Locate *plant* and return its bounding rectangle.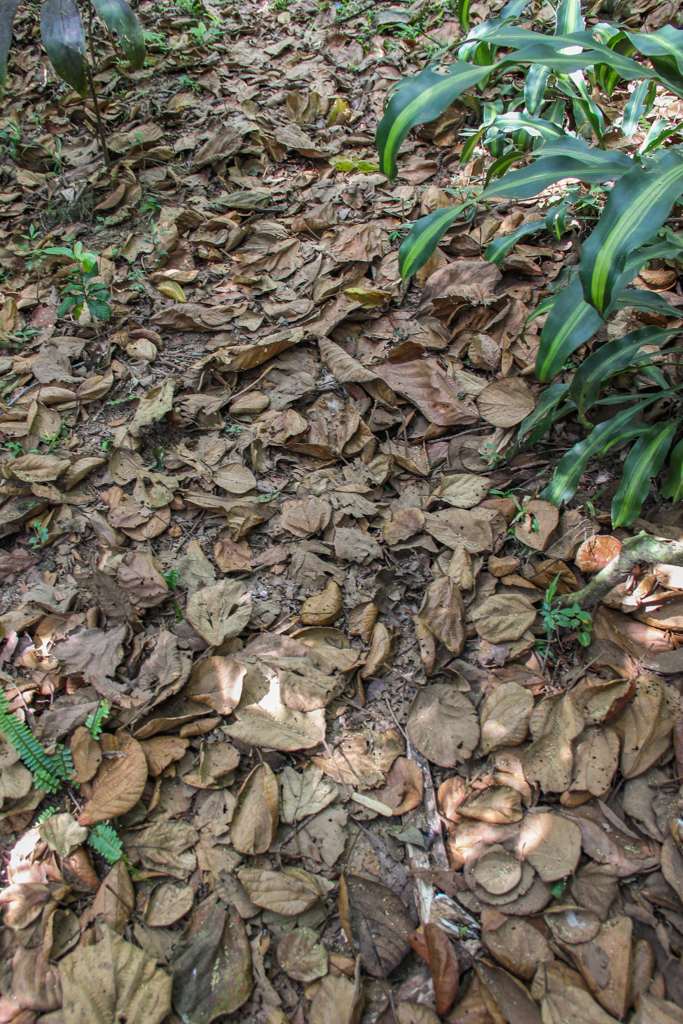
bbox(9, 429, 28, 462).
